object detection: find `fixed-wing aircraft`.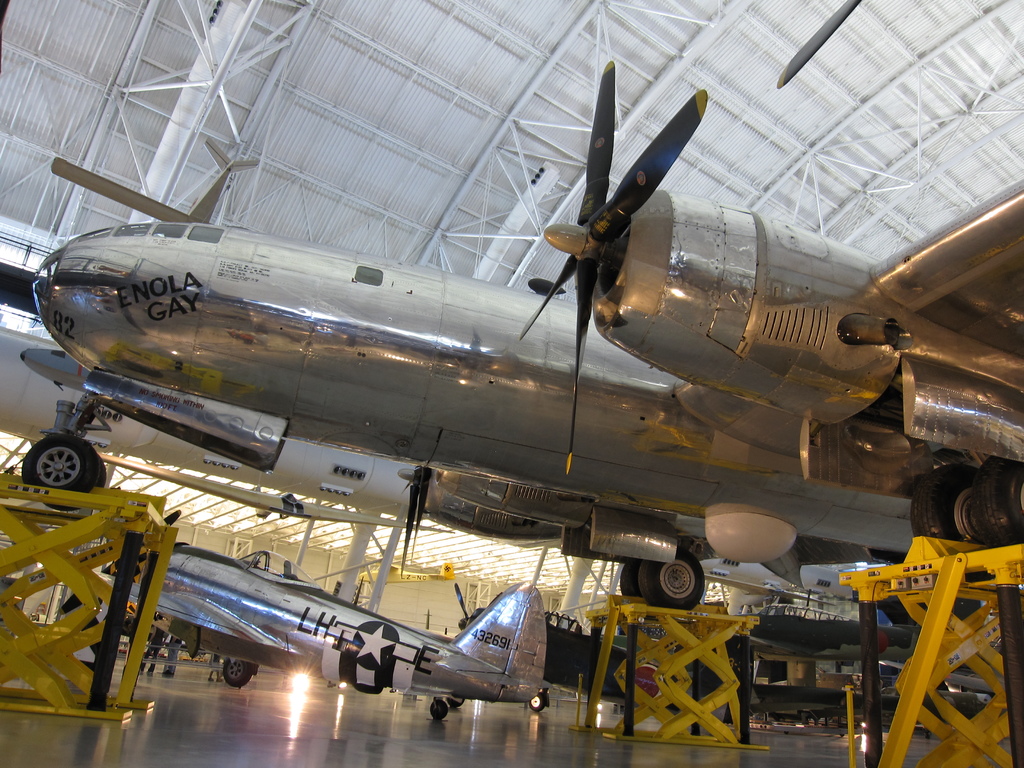
detection(513, 54, 1023, 545).
